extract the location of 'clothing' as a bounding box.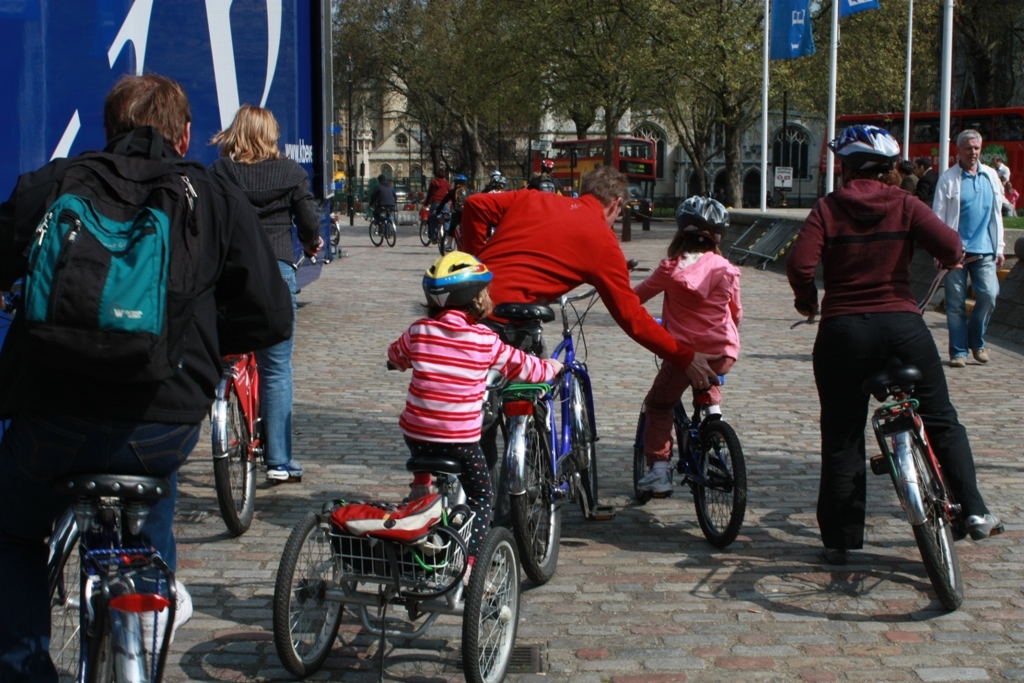
{"x1": 16, "y1": 75, "x2": 256, "y2": 553}.
